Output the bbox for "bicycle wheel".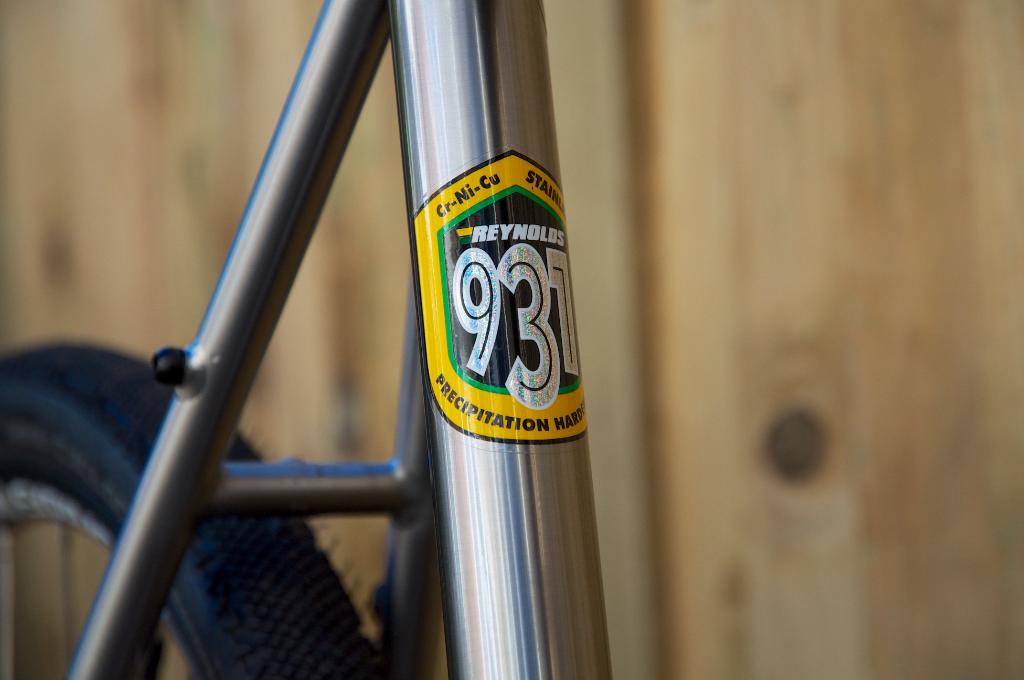
box(0, 340, 404, 679).
